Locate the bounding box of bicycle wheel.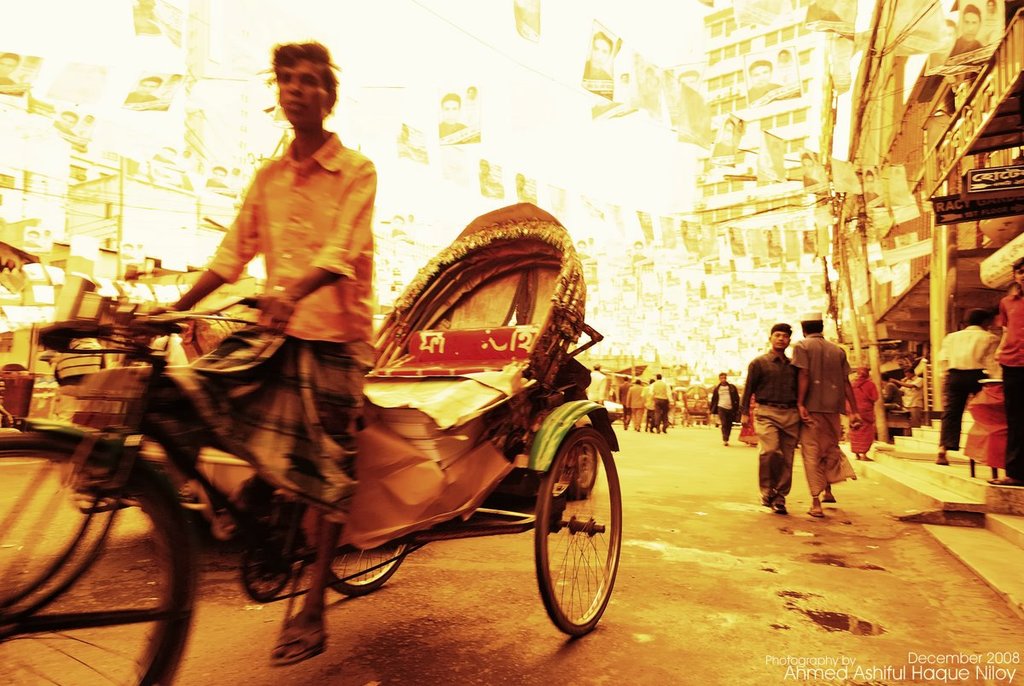
Bounding box: crop(328, 538, 414, 596).
